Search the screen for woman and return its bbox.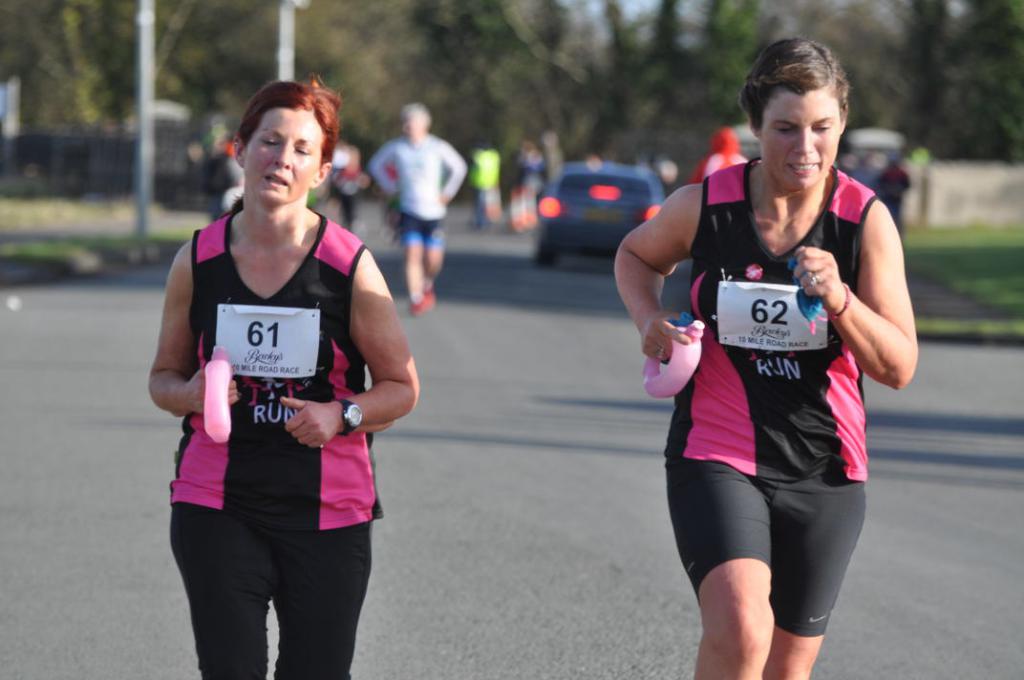
Found: box=[614, 38, 918, 679].
